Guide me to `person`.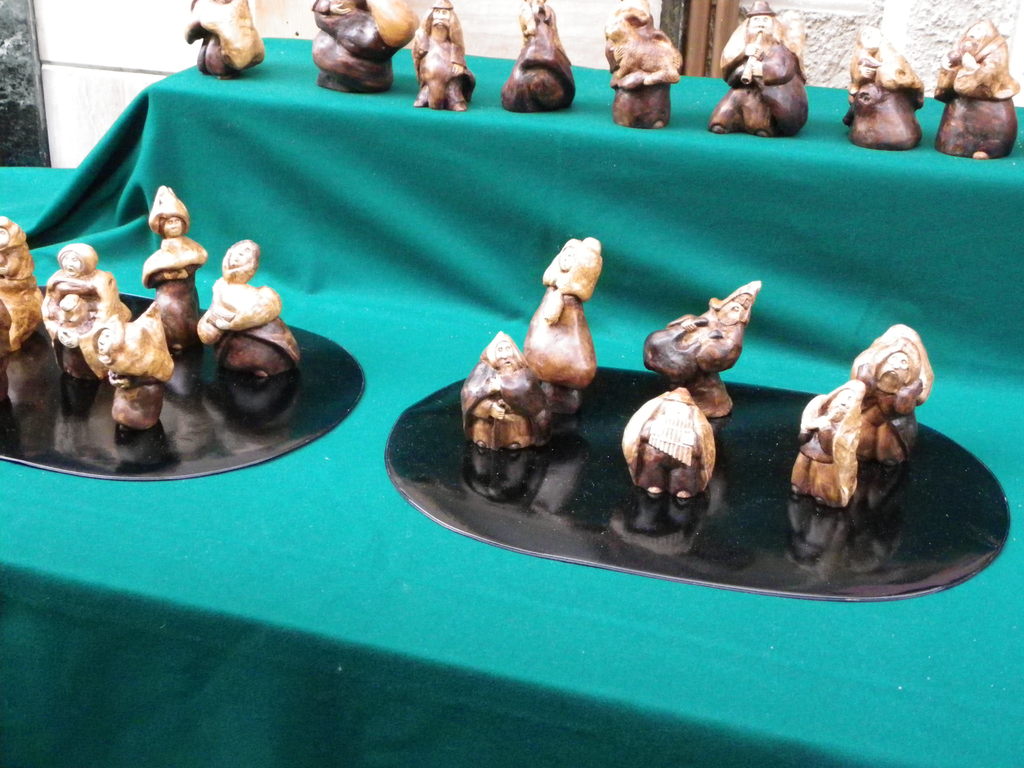
Guidance: detection(0, 212, 38, 349).
